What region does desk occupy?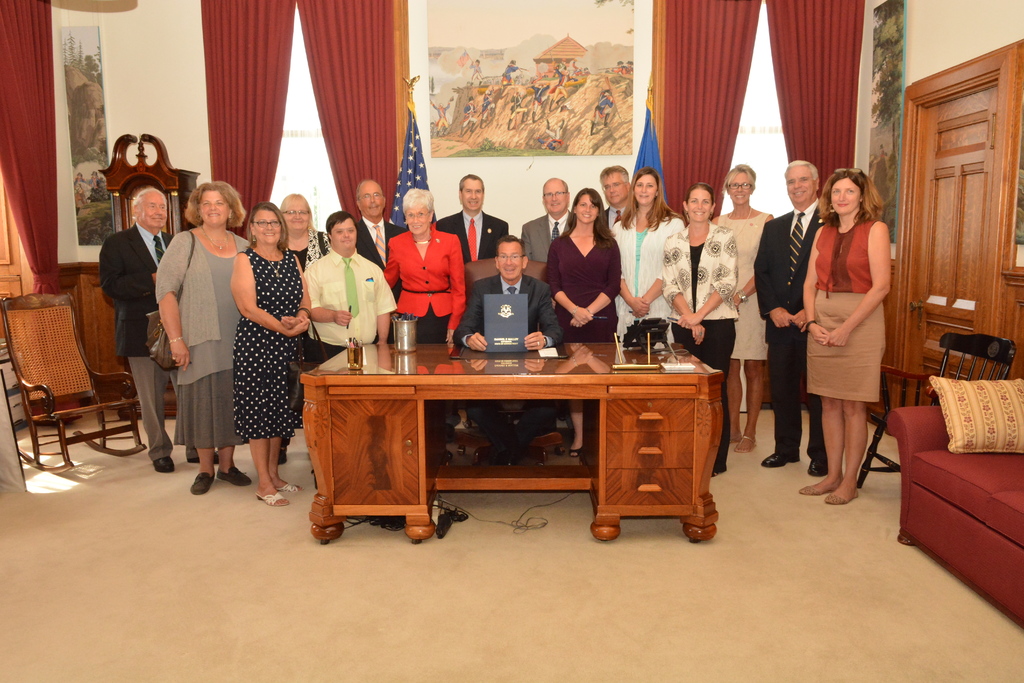
x1=282 y1=330 x2=743 y2=550.
